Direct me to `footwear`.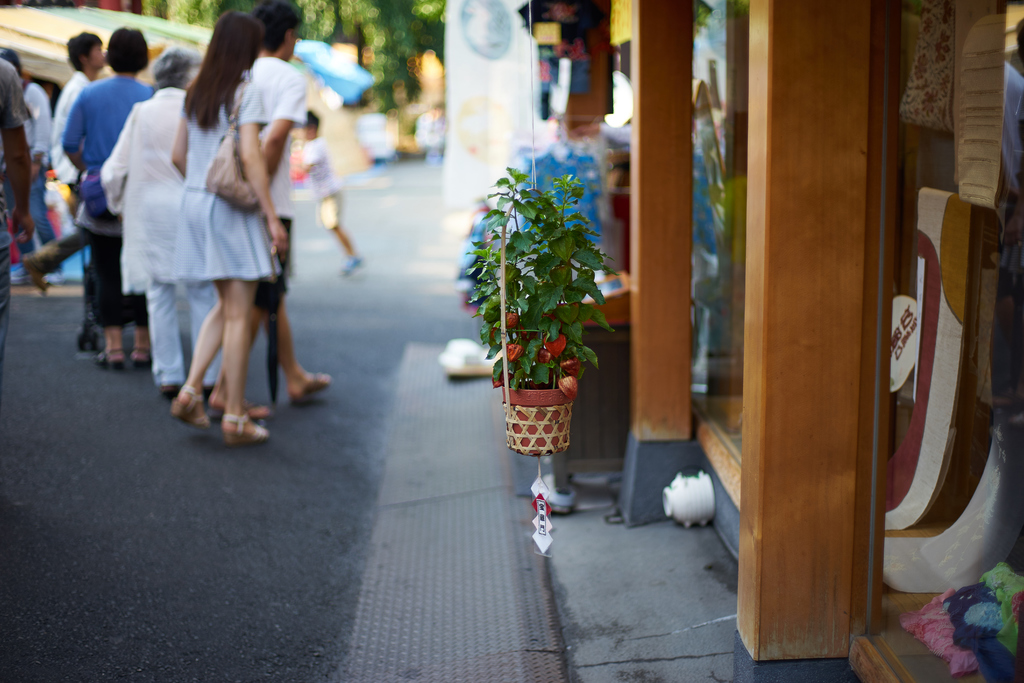
Direction: {"left": 155, "top": 384, "right": 181, "bottom": 402}.
